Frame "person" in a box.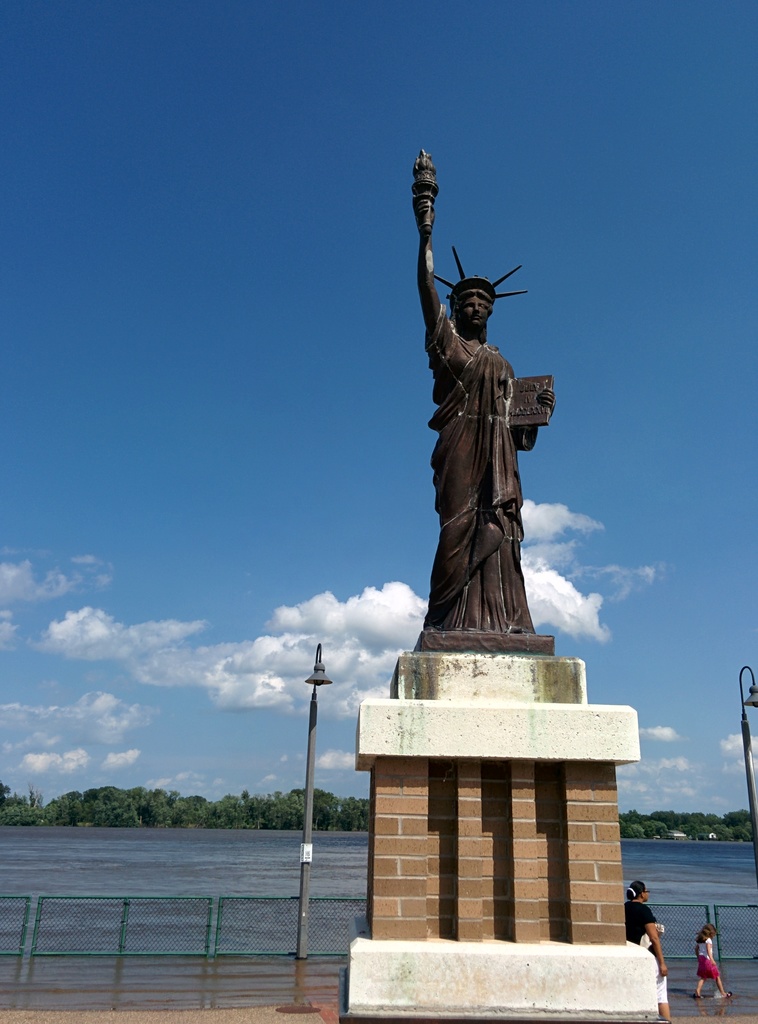
{"left": 405, "top": 182, "right": 570, "bottom": 677}.
